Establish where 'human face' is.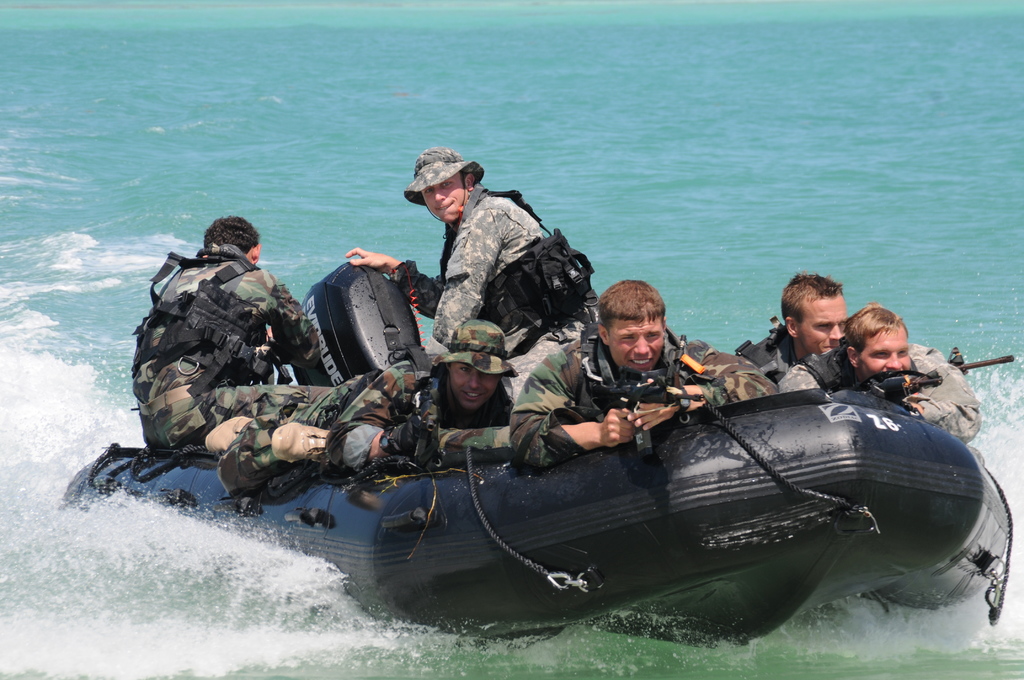
Established at [x1=797, y1=298, x2=849, y2=358].
